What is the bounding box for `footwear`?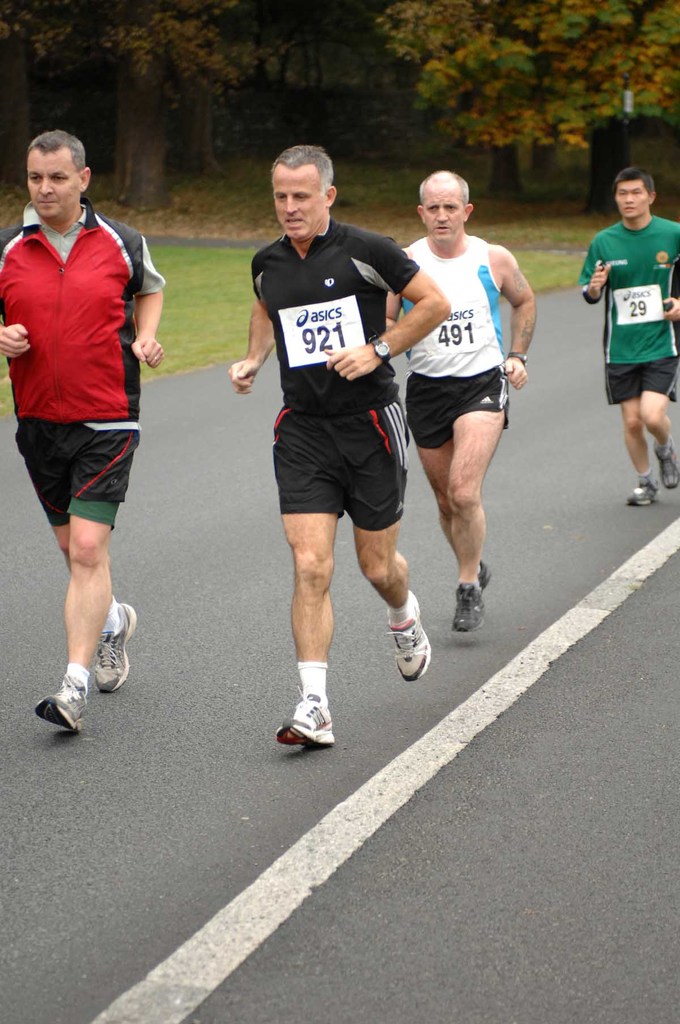
<bbox>476, 557, 492, 588</bbox>.
